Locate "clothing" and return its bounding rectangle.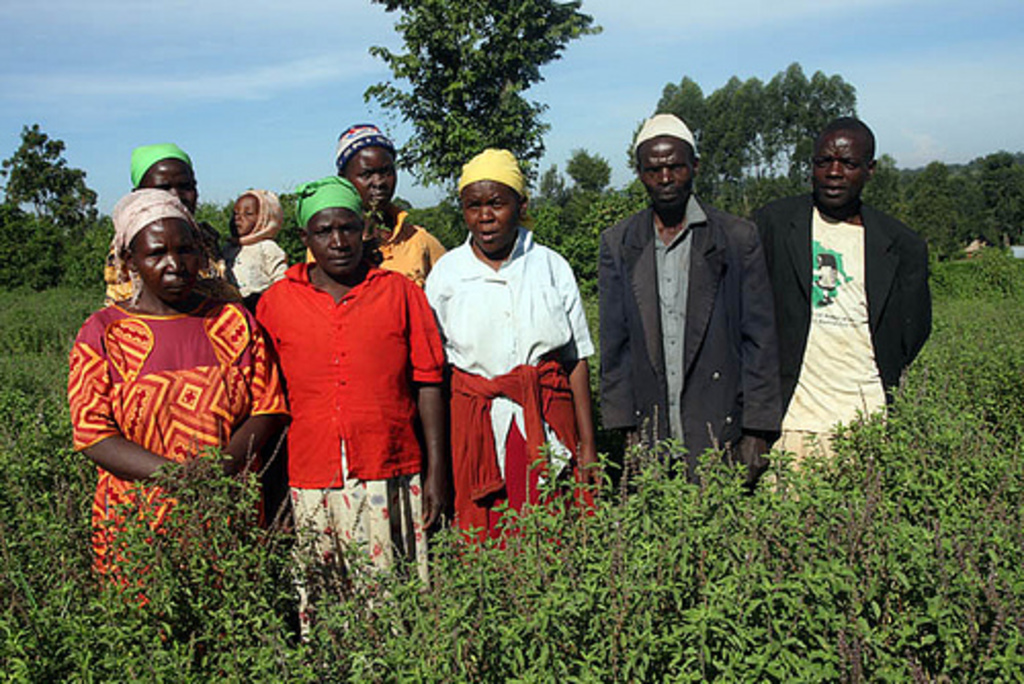
select_region(418, 225, 596, 557).
